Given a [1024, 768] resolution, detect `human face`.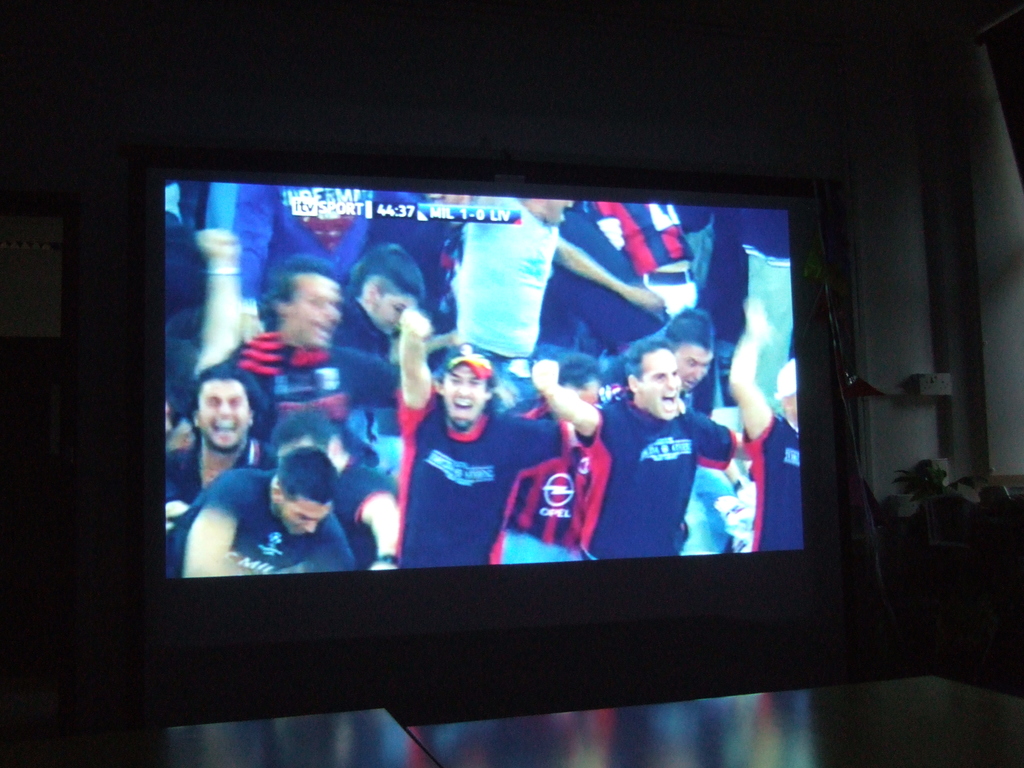
bbox(639, 349, 678, 421).
